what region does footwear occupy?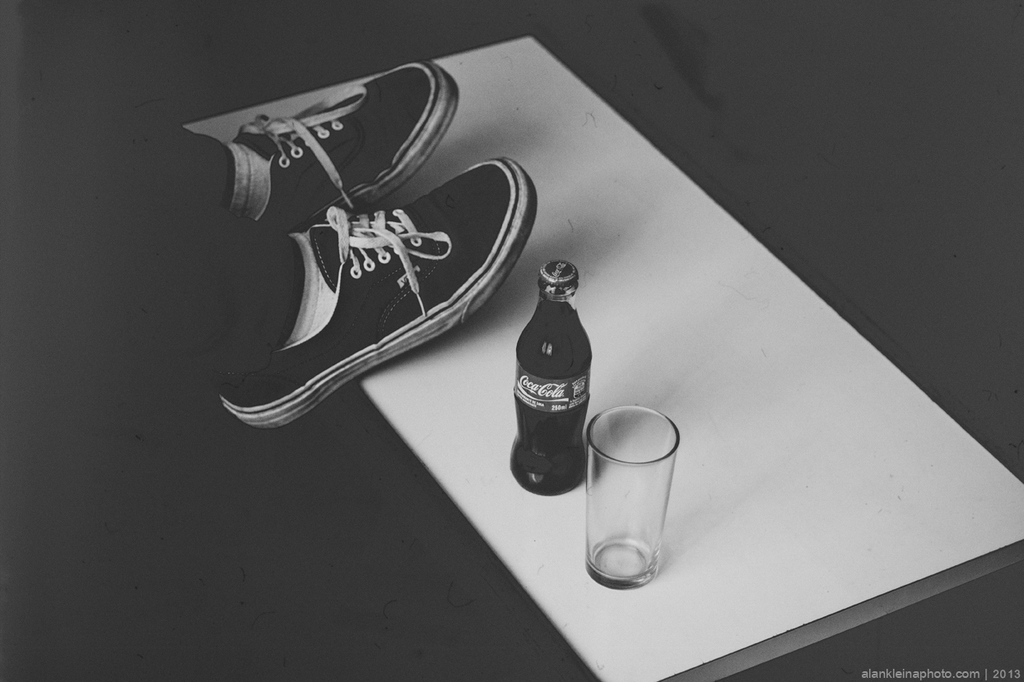
(x1=149, y1=61, x2=454, y2=250).
